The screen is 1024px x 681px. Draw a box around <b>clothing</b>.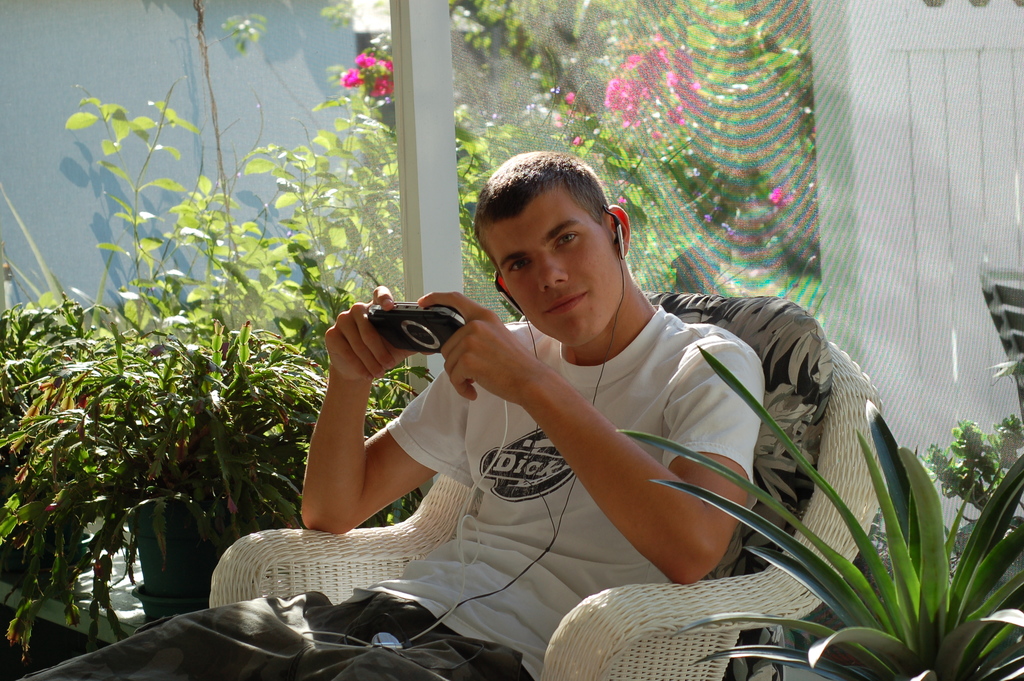
244:226:881:645.
